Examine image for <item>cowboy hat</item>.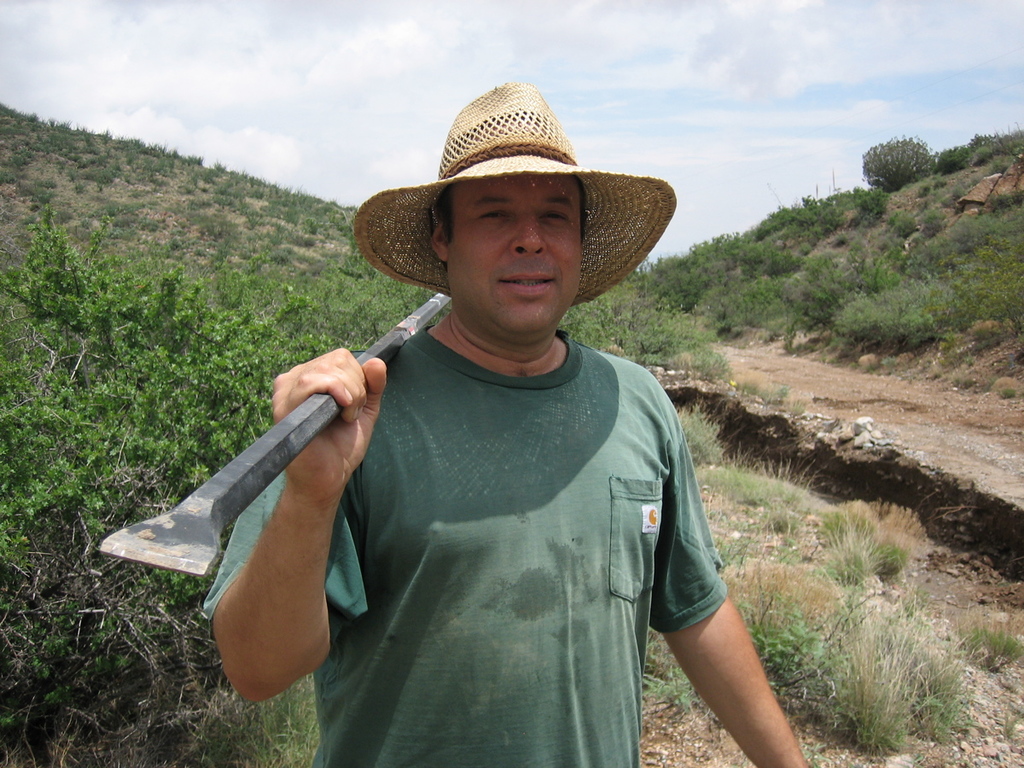
Examination result: detection(355, 71, 634, 334).
